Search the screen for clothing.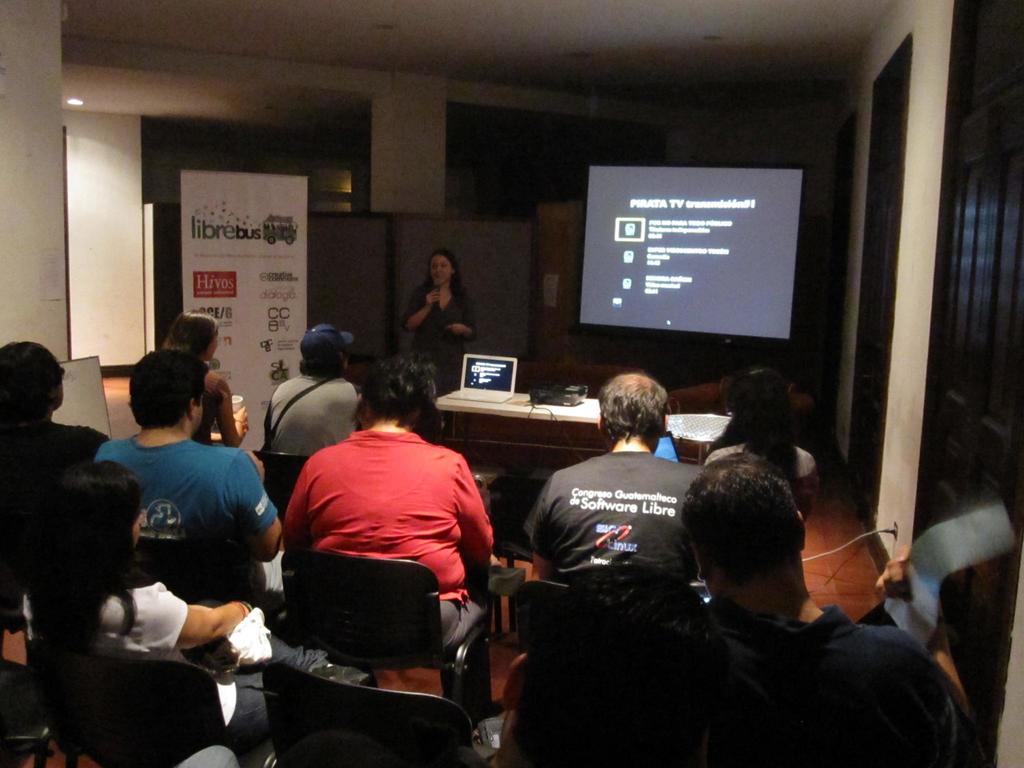
Found at {"left": 710, "top": 443, "right": 821, "bottom": 485}.
